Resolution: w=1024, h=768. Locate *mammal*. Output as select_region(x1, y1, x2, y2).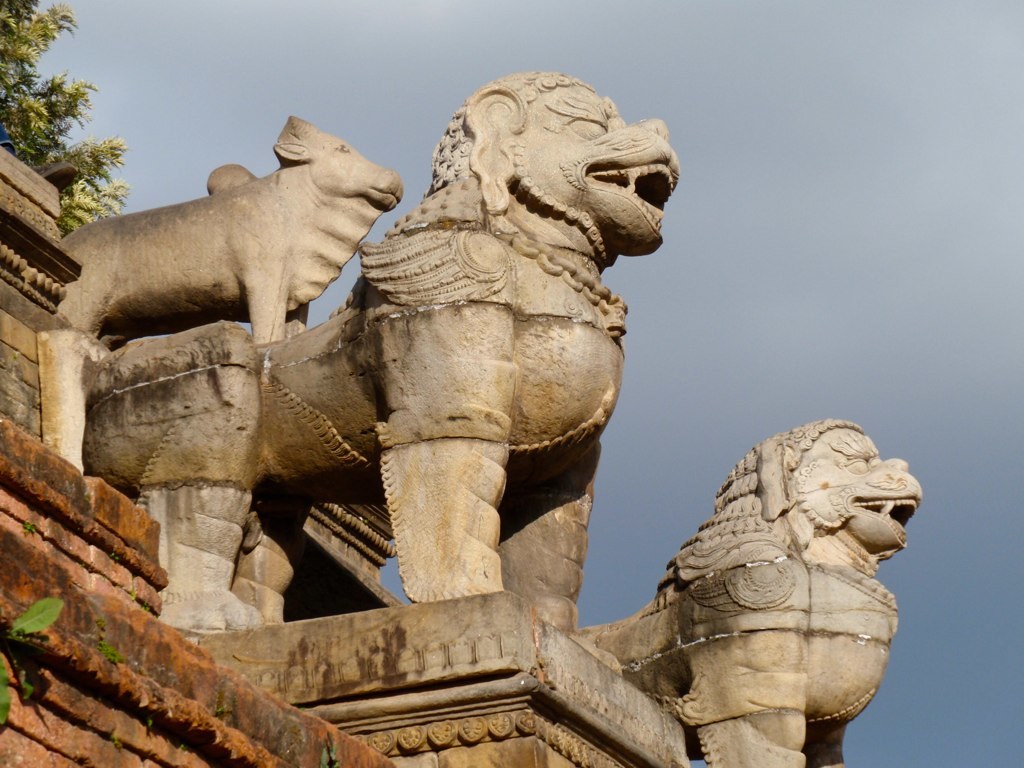
select_region(566, 418, 919, 767).
